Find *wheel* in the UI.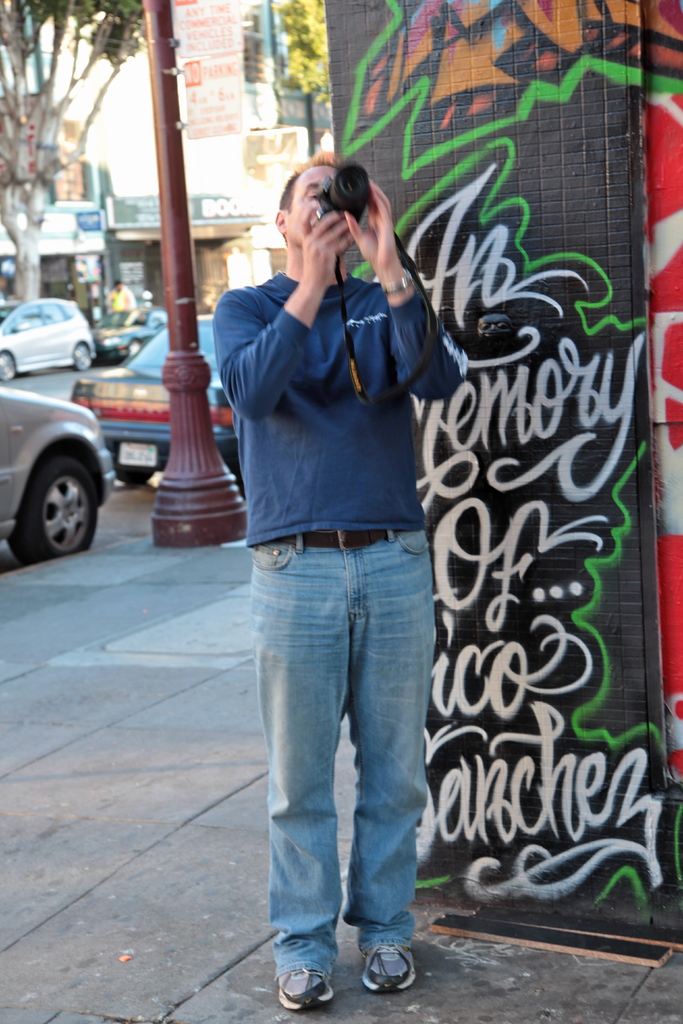
UI element at bbox=[111, 452, 152, 488].
